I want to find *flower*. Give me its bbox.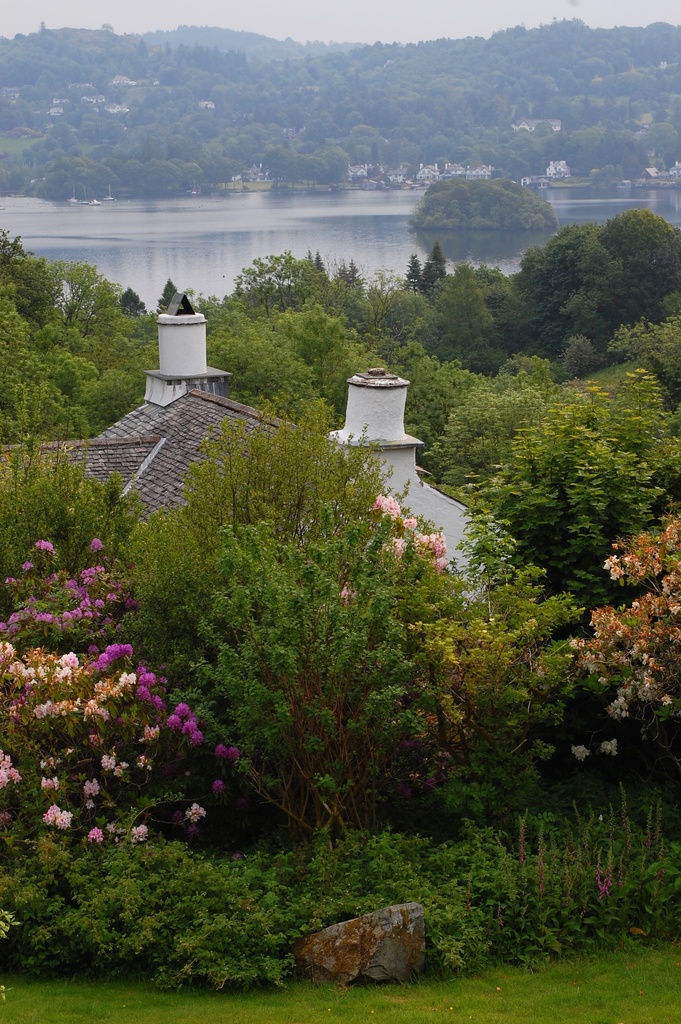
[373,489,400,519].
